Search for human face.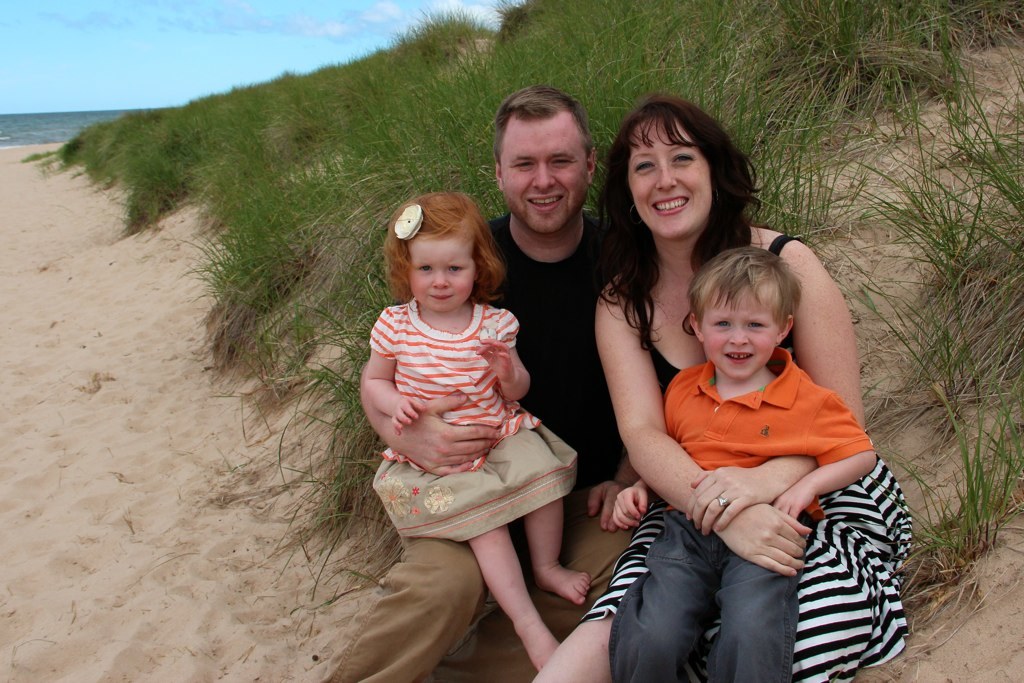
Found at box=[629, 118, 710, 243].
